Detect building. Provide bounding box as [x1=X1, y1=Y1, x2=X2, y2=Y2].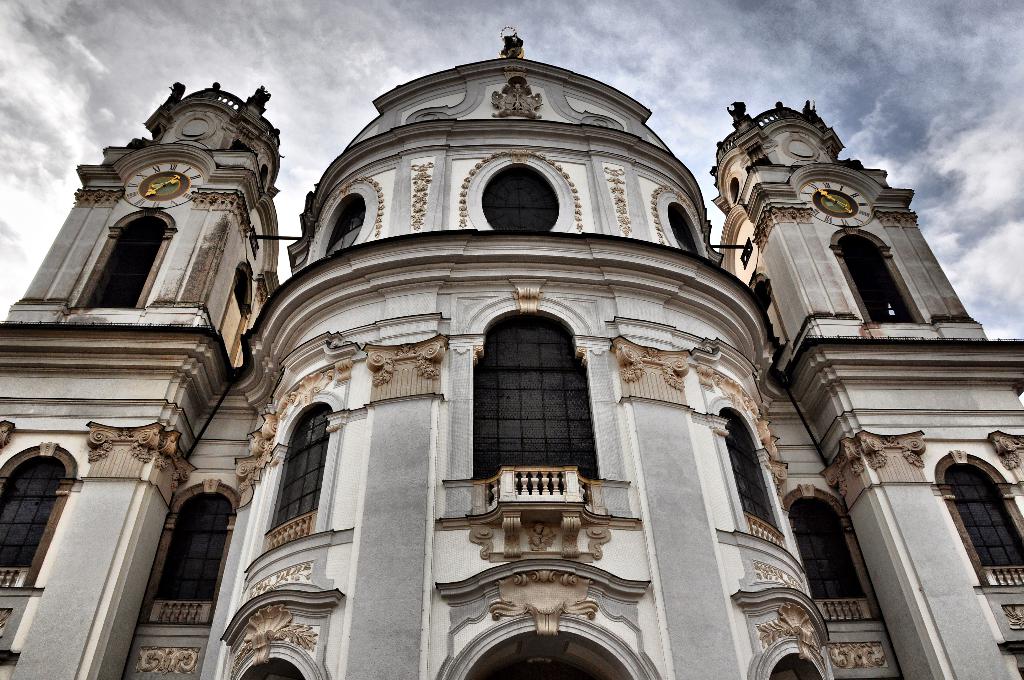
[x1=0, y1=17, x2=1023, y2=679].
